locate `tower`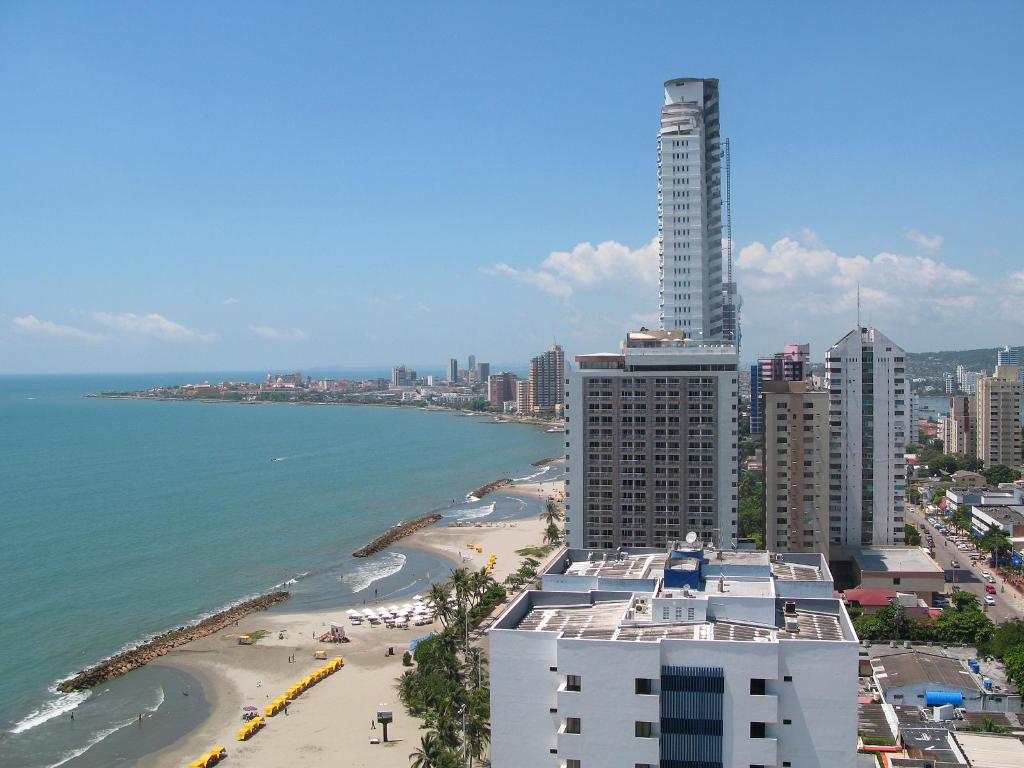
x1=968, y1=375, x2=1023, y2=462
